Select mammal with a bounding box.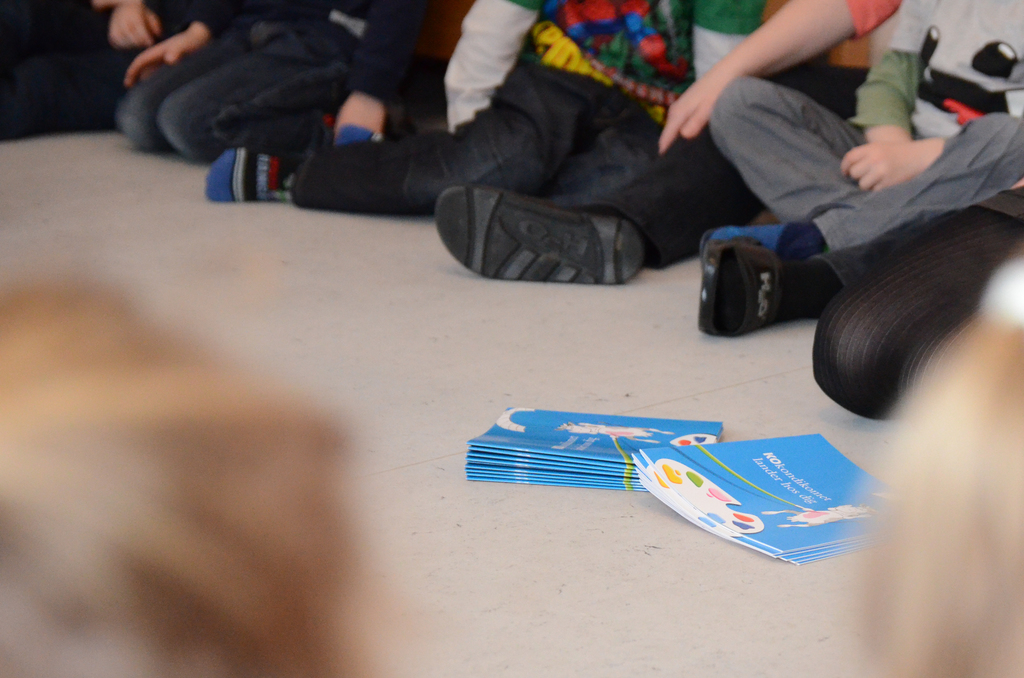
<bbox>840, 314, 1023, 677</bbox>.
